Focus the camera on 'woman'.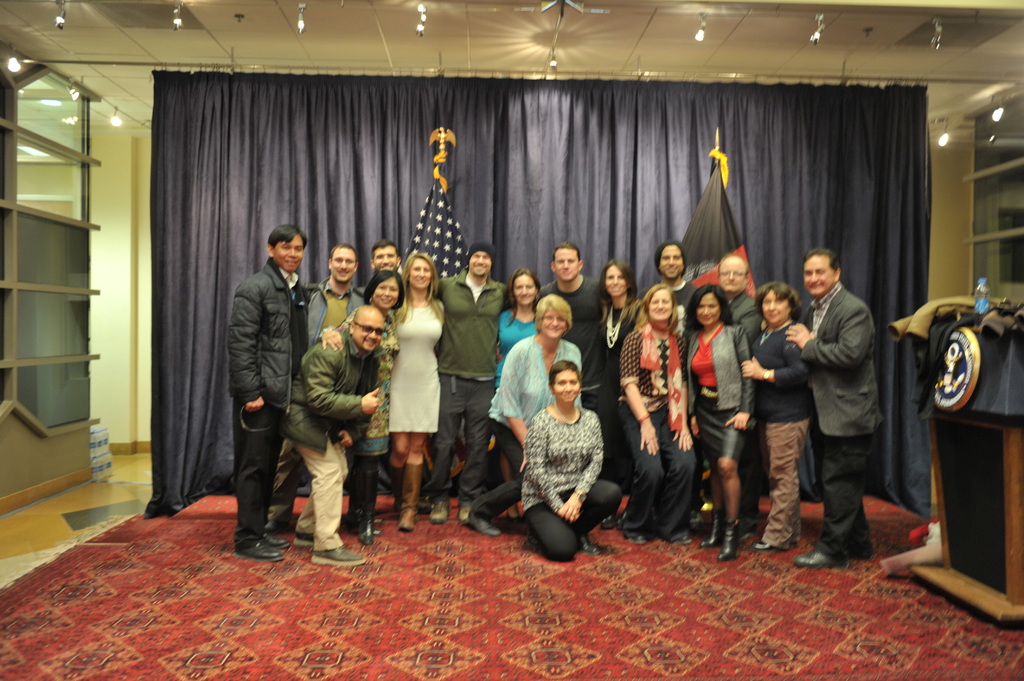
Focus region: 380, 246, 447, 536.
